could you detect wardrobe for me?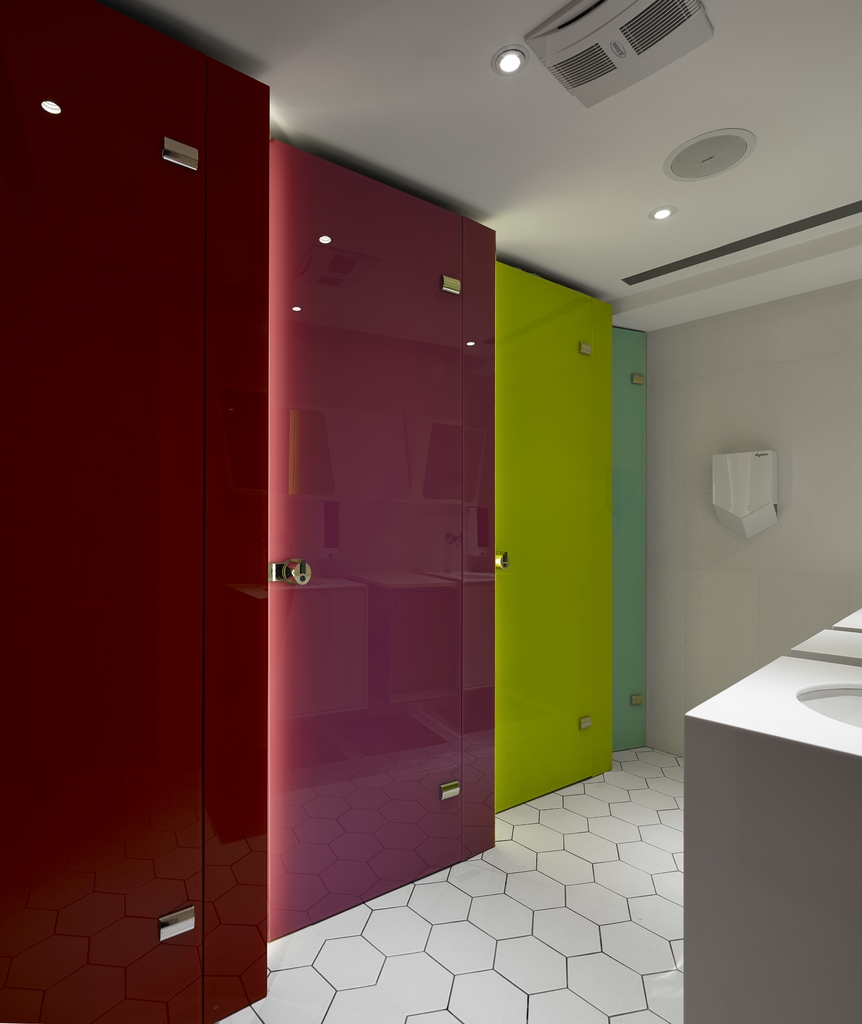
Detection result: detection(493, 250, 614, 827).
